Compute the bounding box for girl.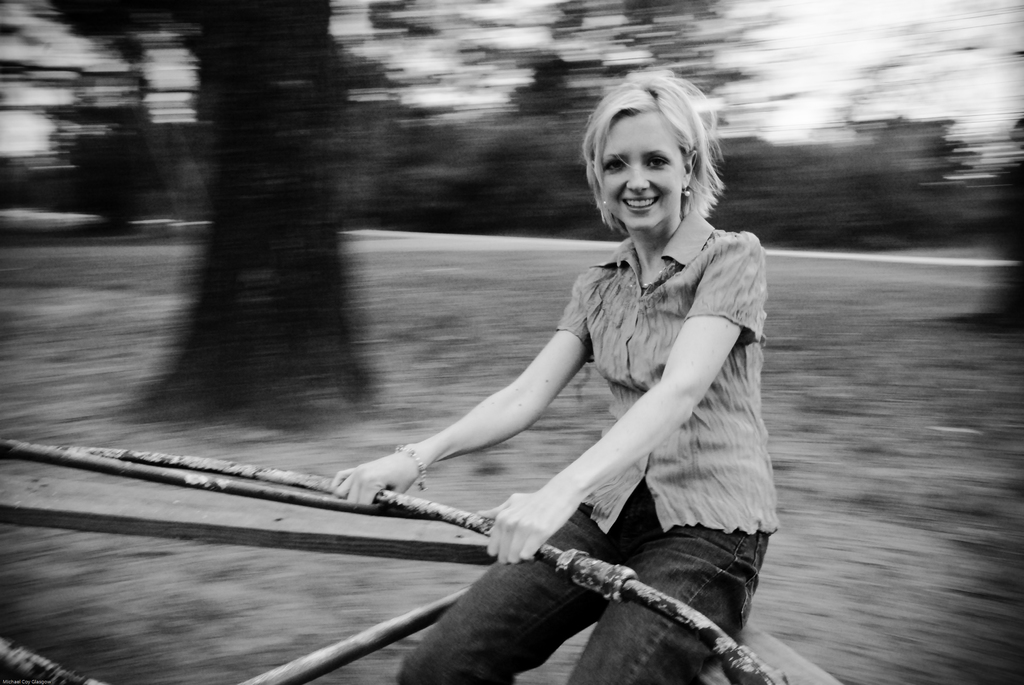
[x1=330, y1=71, x2=779, y2=684].
